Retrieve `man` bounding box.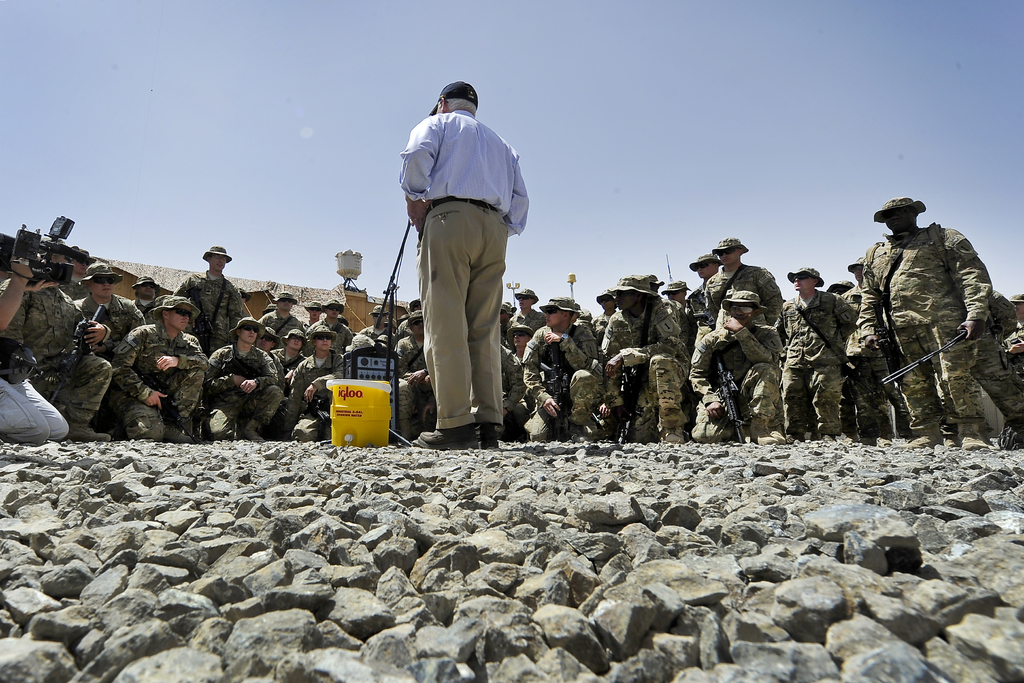
Bounding box: BBox(378, 74, 540, 455).
